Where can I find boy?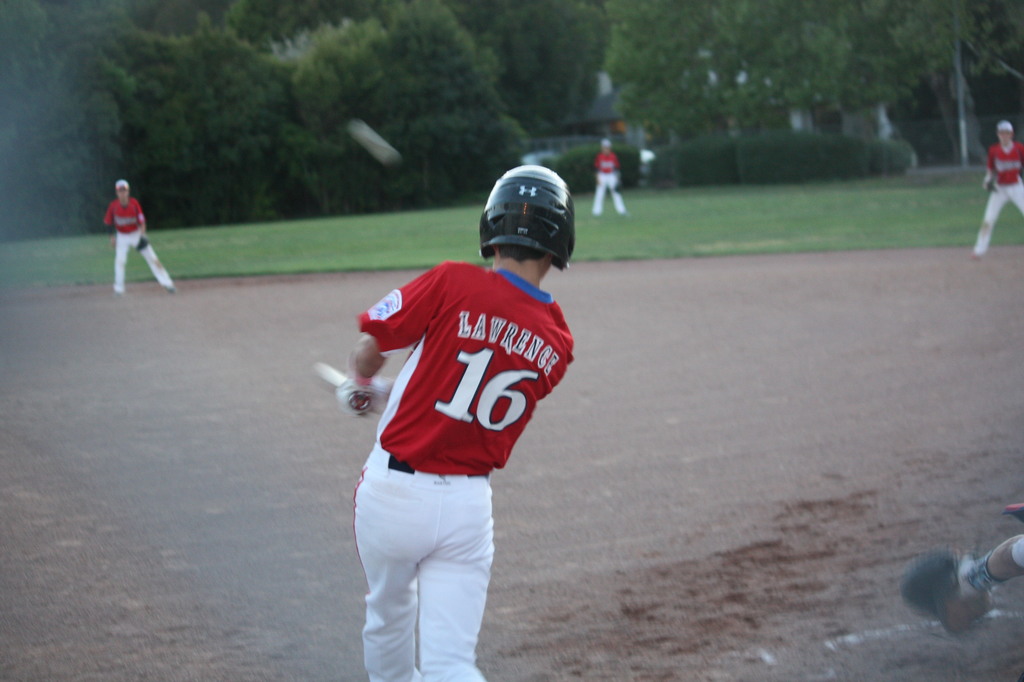
You can find it at pyautogui.locateOnScreen(102, 181, 175, 295).
